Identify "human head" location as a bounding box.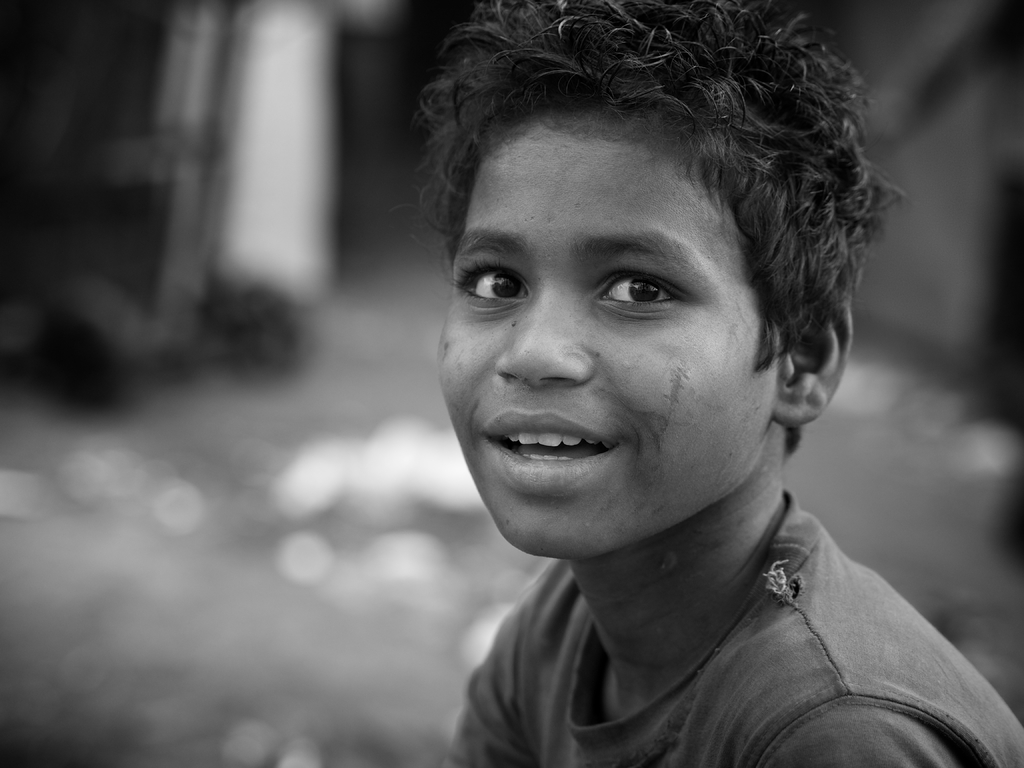
x1=415 y1=10 x2=847 y2=545.
